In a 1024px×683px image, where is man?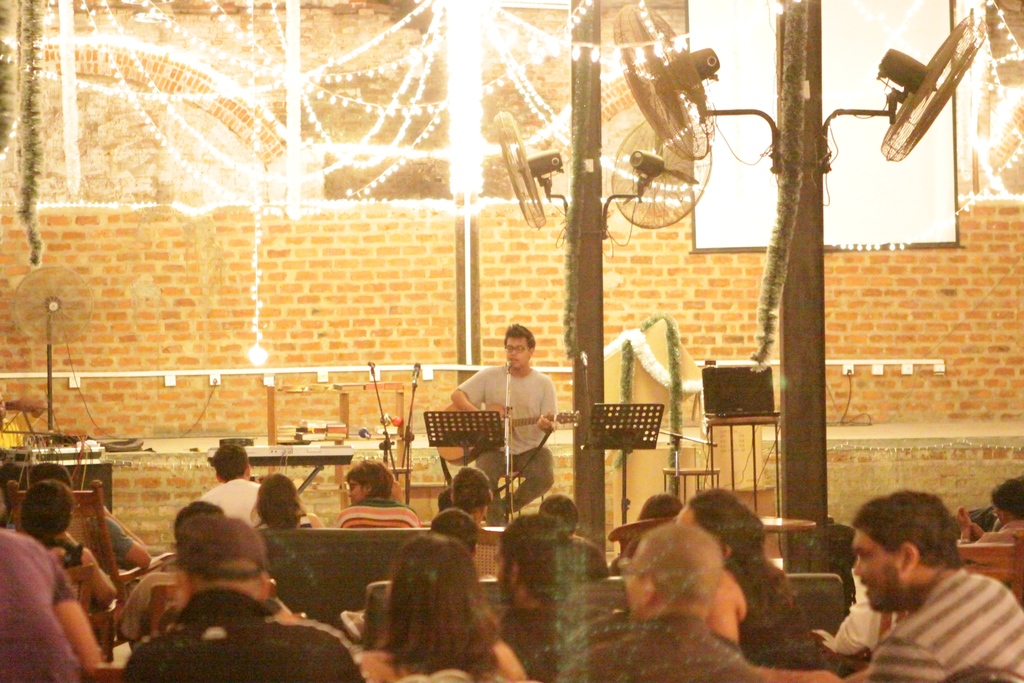
select_region(548, 521, 756, 682).
